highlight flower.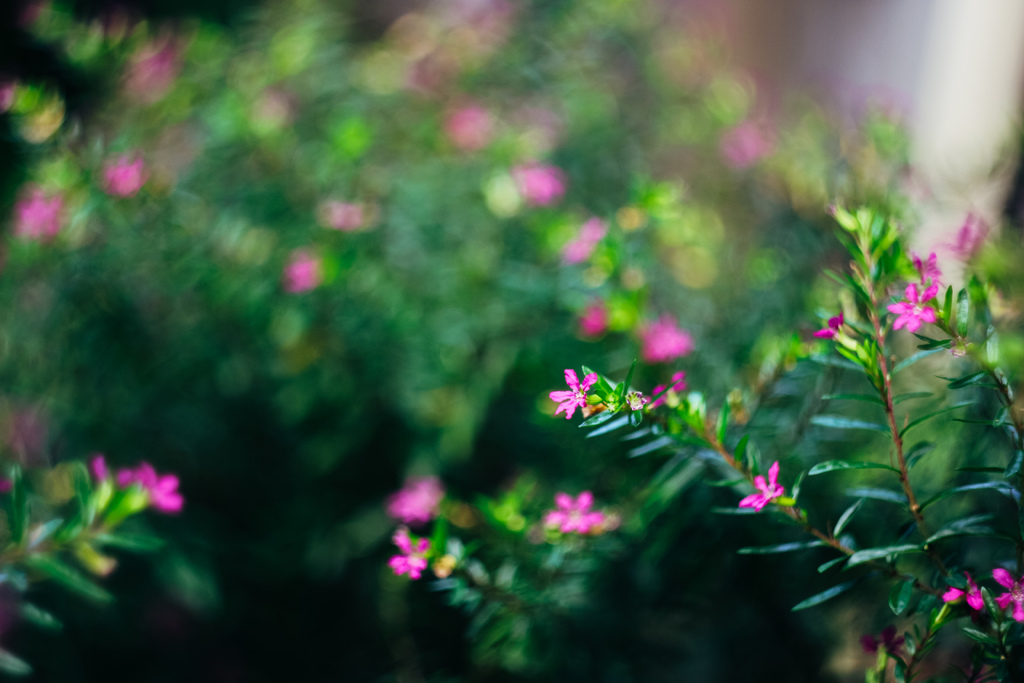
Highlighted region: bbox=[15, 190, 61, 234].
